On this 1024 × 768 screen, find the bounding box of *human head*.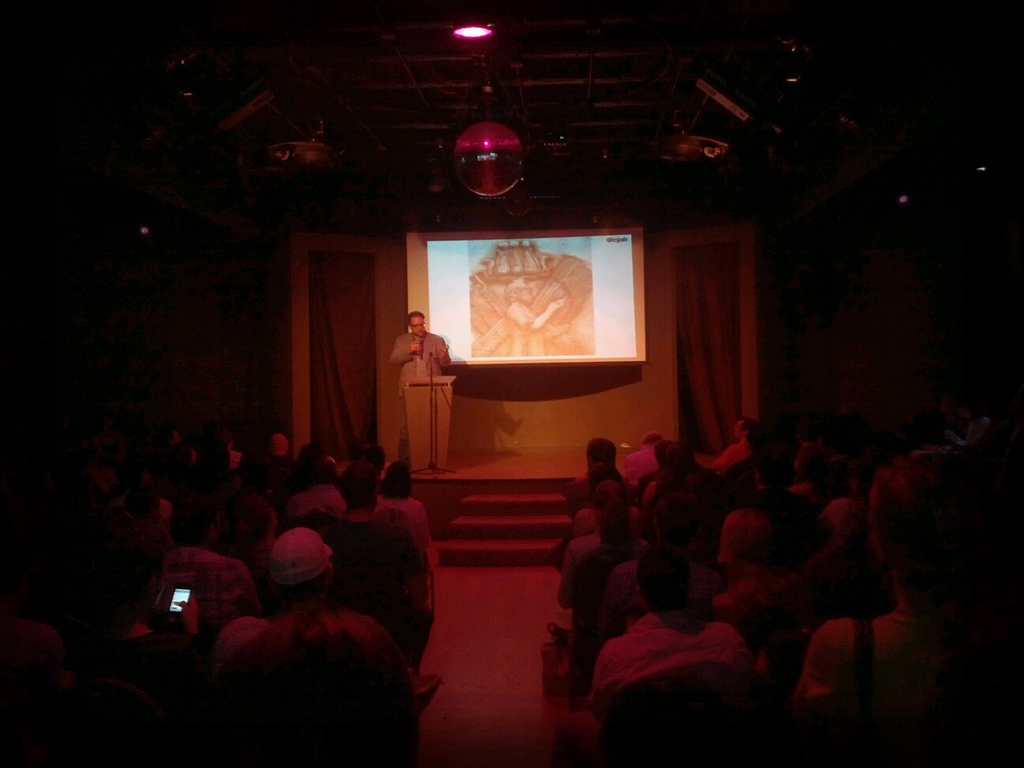
Bounding box: (left=587, top=478, right=629, bottom=511).
